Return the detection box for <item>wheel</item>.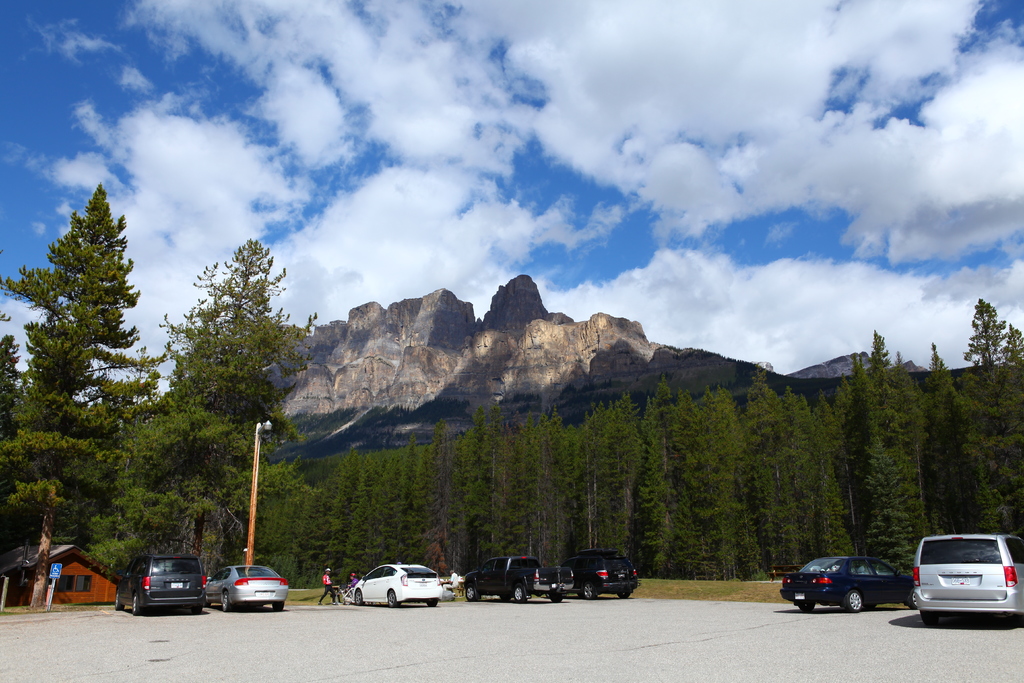
x1=203 y1=598 x2=211 y2=607.
